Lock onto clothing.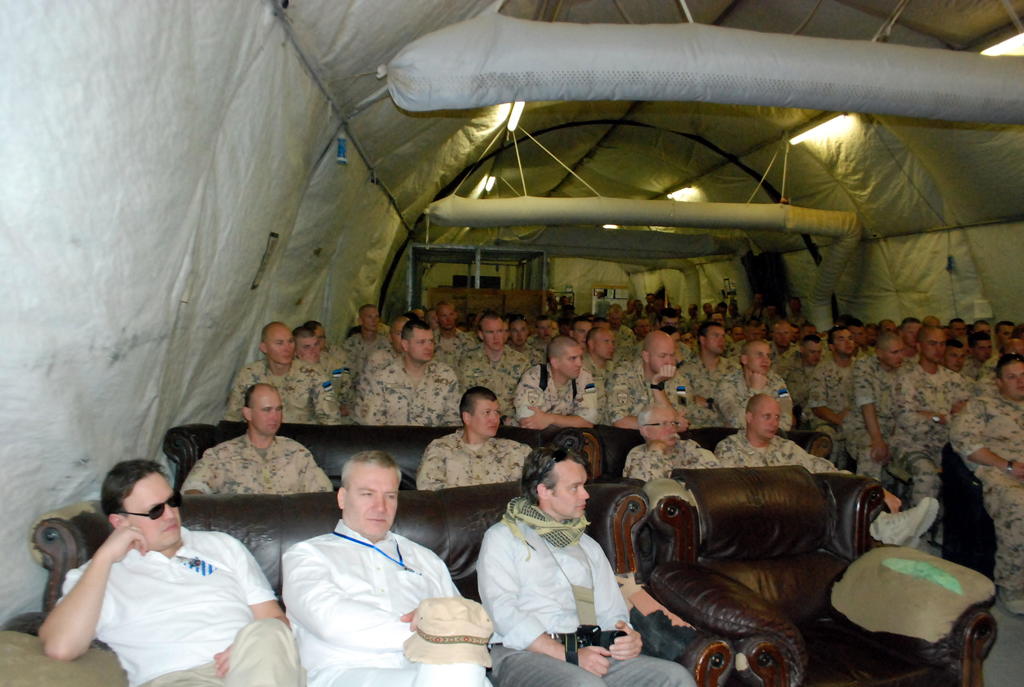
Locked: bbox(706, 370, 792, 427).
